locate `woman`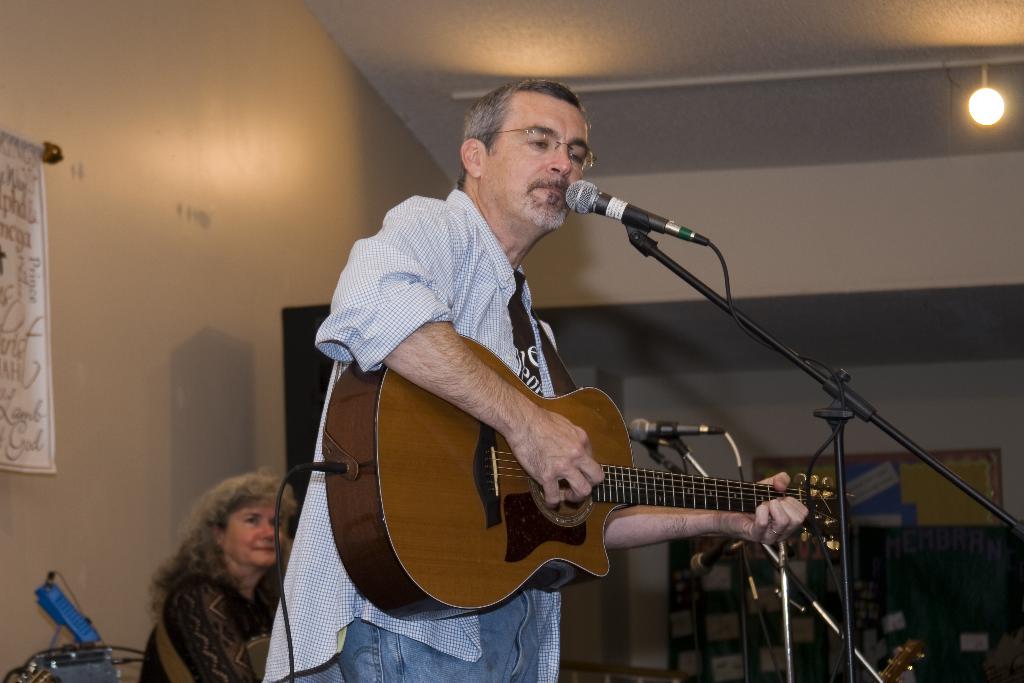
{"left": 111, "top": 463, "right": 307, "bottom": 682}
